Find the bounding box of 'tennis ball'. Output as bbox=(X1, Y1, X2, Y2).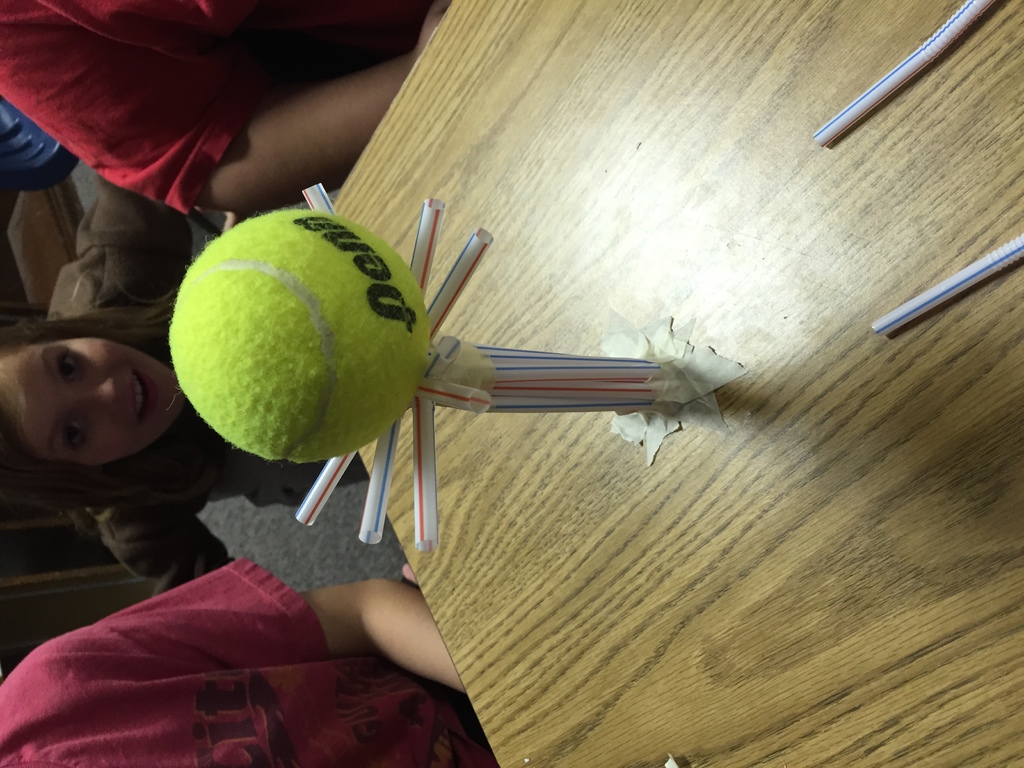
bbox=(166, 209, 430, 465).
